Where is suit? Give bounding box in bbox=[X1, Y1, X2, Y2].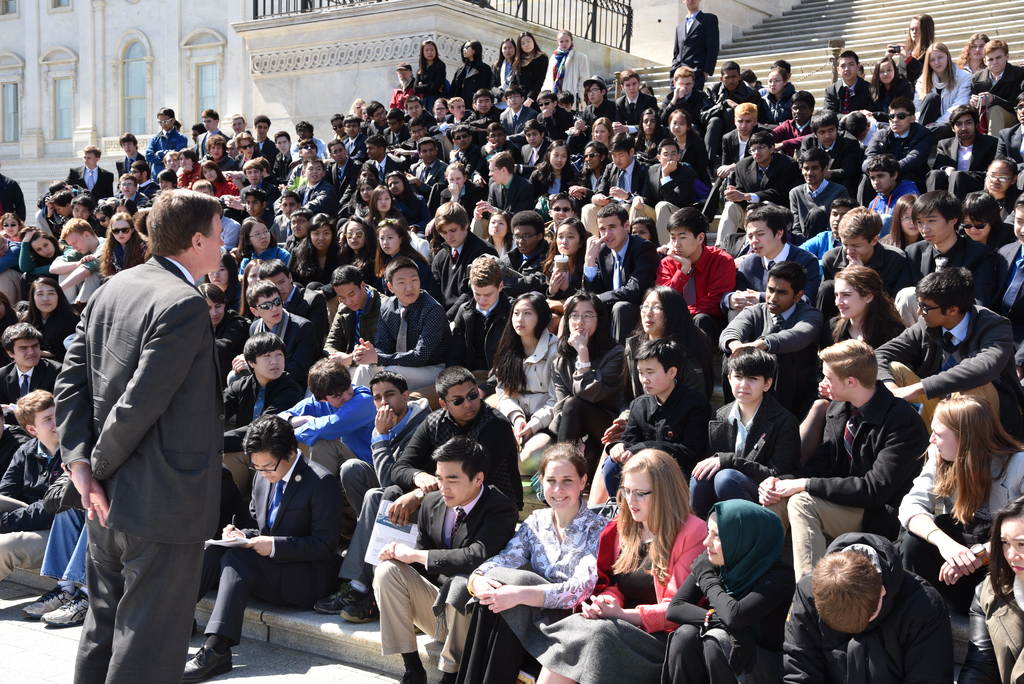
bbox=[296, 175, 343, 218].
